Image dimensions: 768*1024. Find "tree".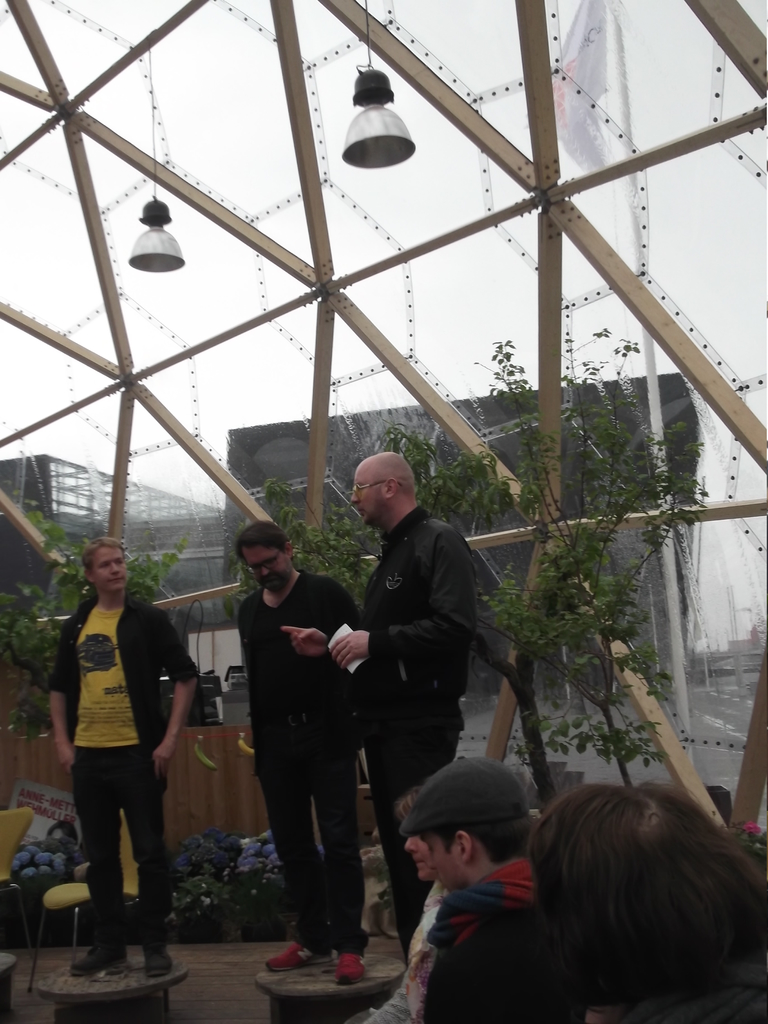
select_region(224, 335, 714, 813).
